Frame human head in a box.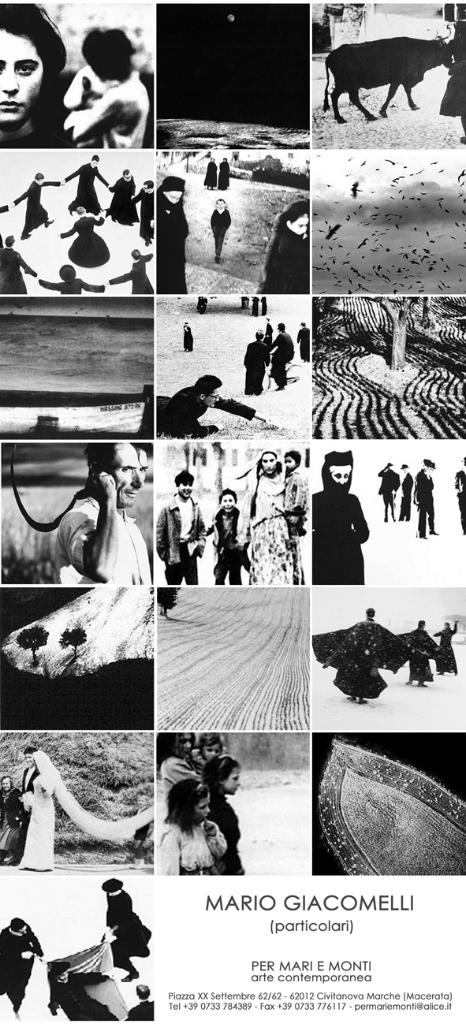
l=102, t=874, r=129, b=899.
